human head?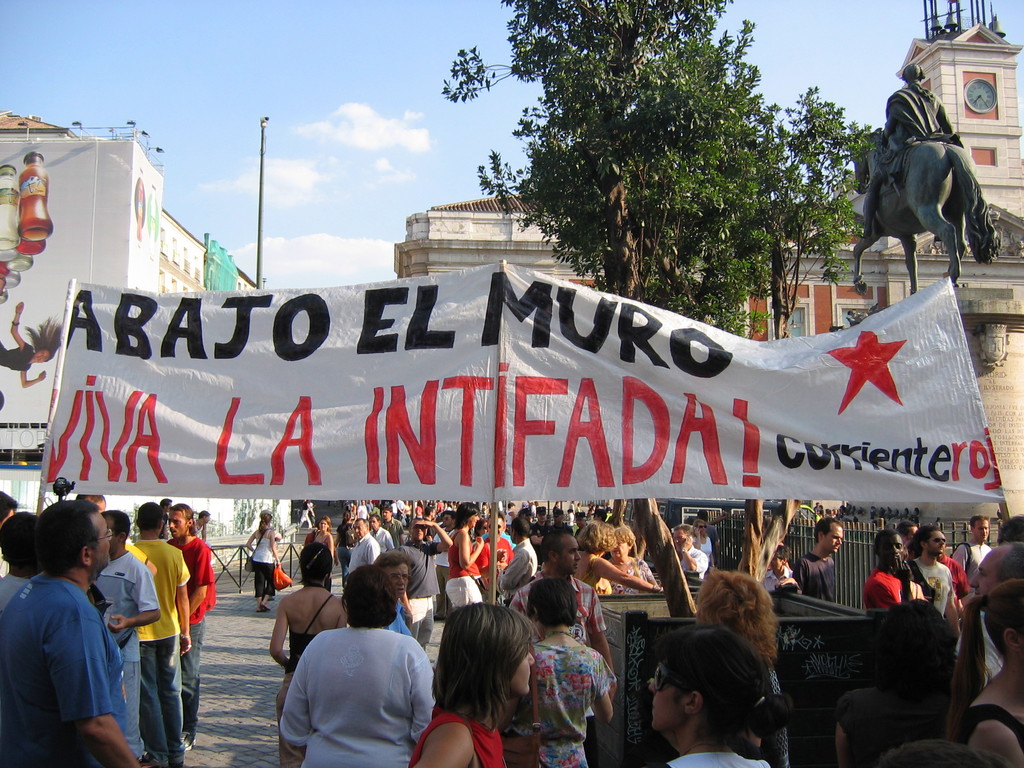
<bbox>515, 507, 530, 518</bbox>
